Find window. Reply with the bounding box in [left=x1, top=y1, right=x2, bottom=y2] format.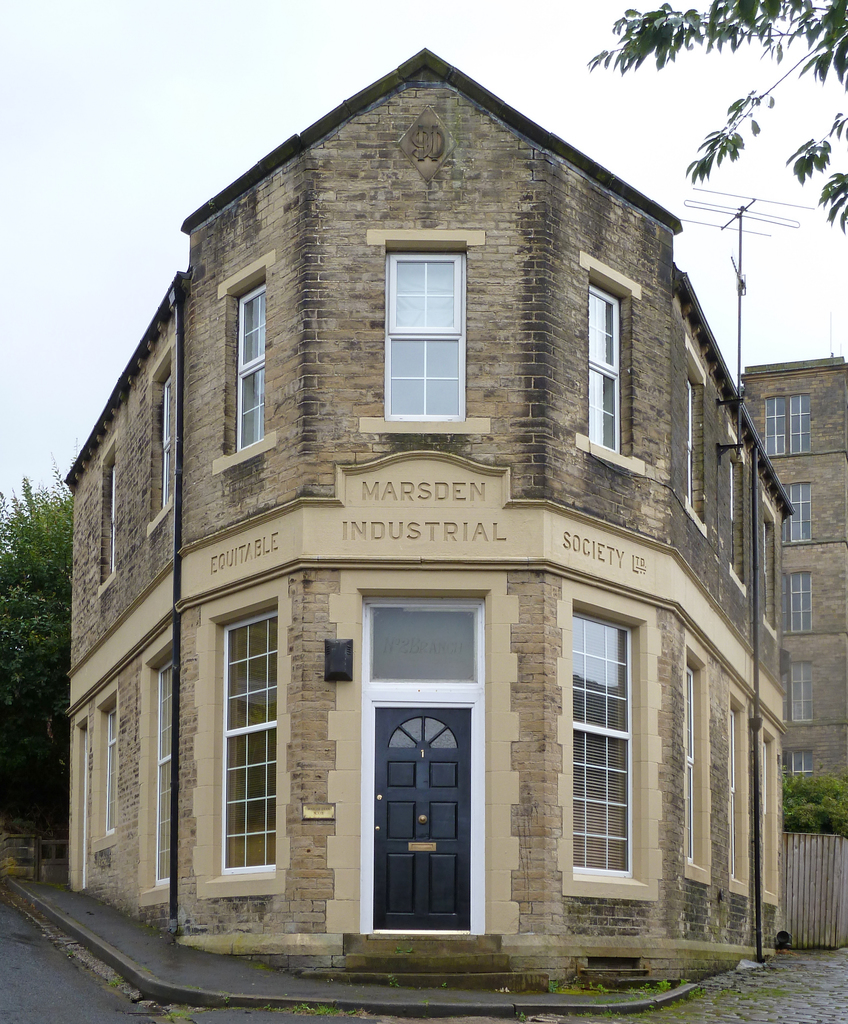
[left=219, top=614, right=273, bottom=893].
